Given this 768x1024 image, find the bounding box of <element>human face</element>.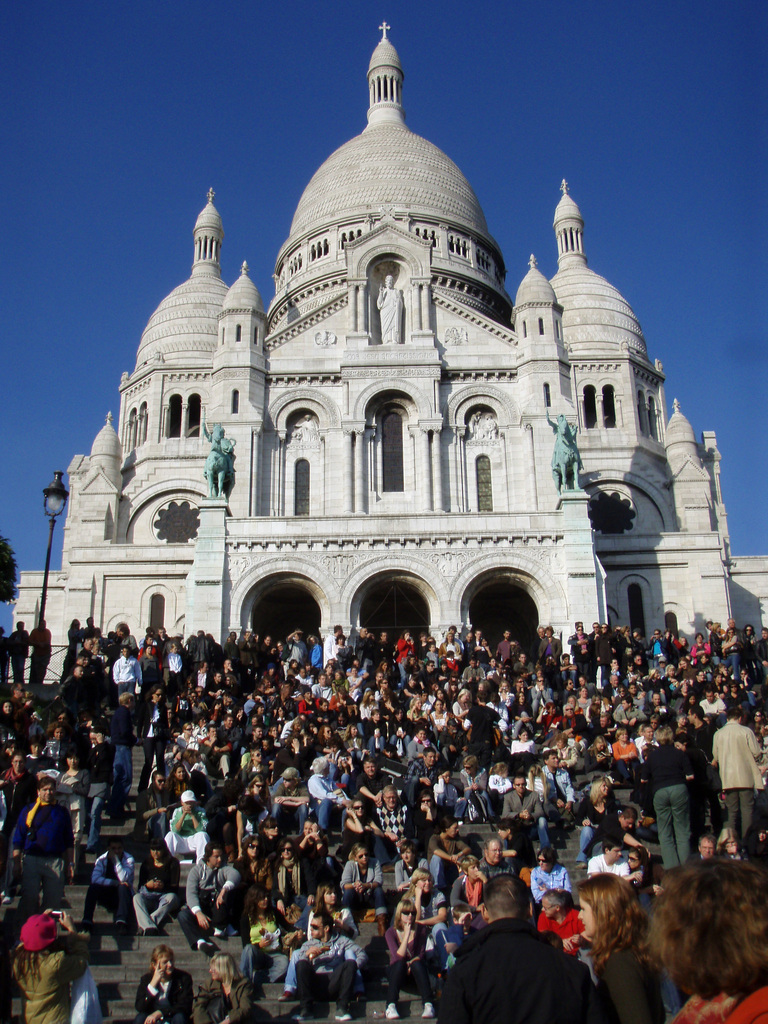
723:838:739:848.
